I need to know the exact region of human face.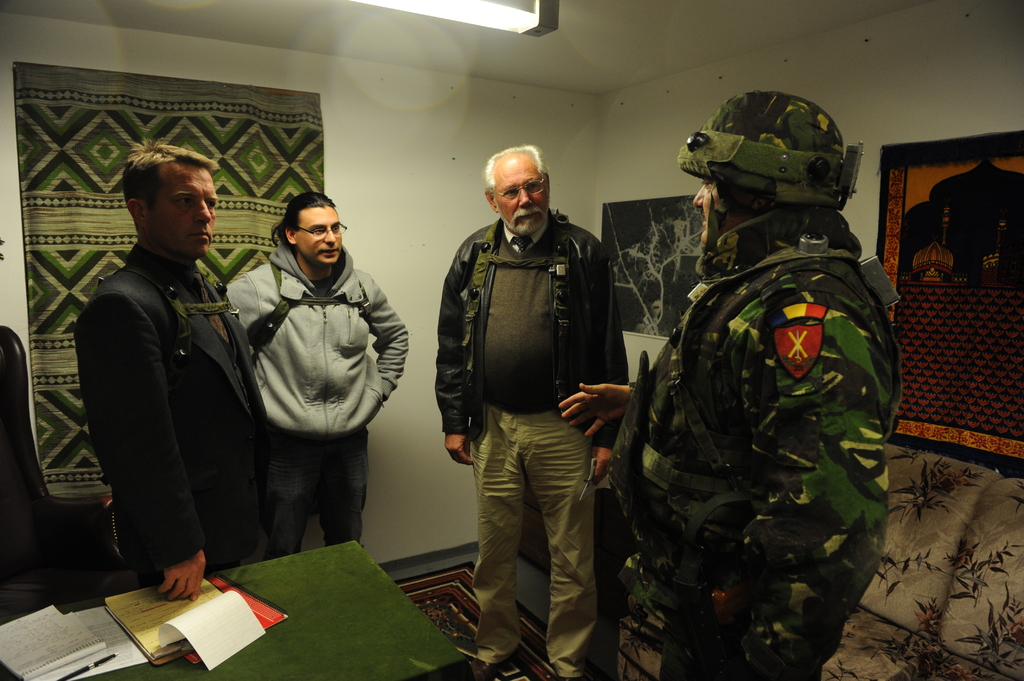
Region: 296,204,346,264.
